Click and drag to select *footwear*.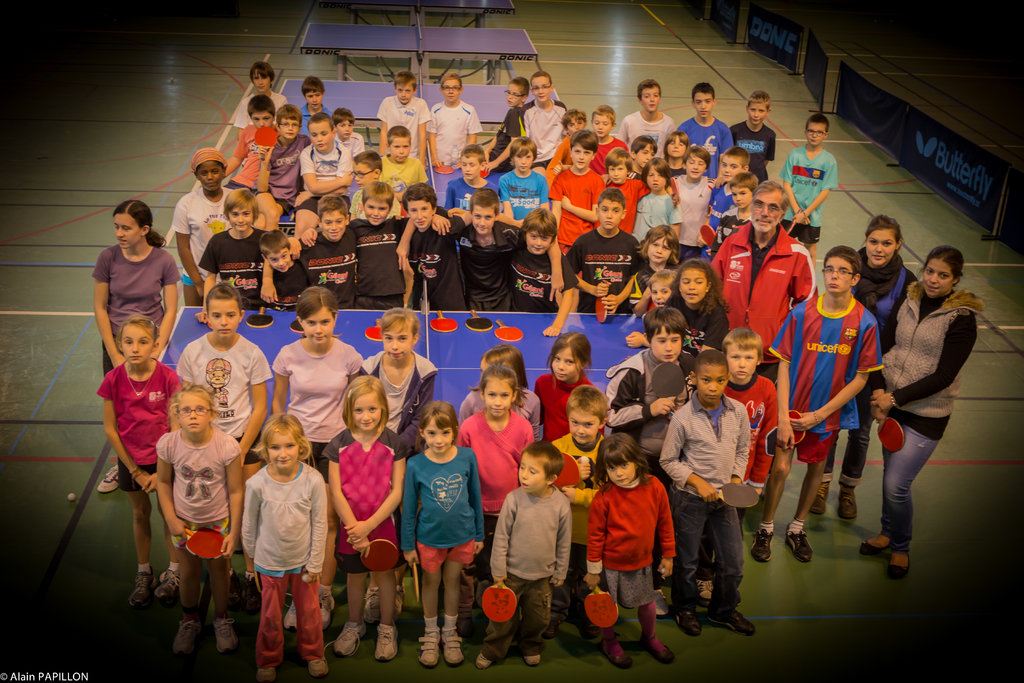
Selection: select_region(739, 517, 745, 541).
